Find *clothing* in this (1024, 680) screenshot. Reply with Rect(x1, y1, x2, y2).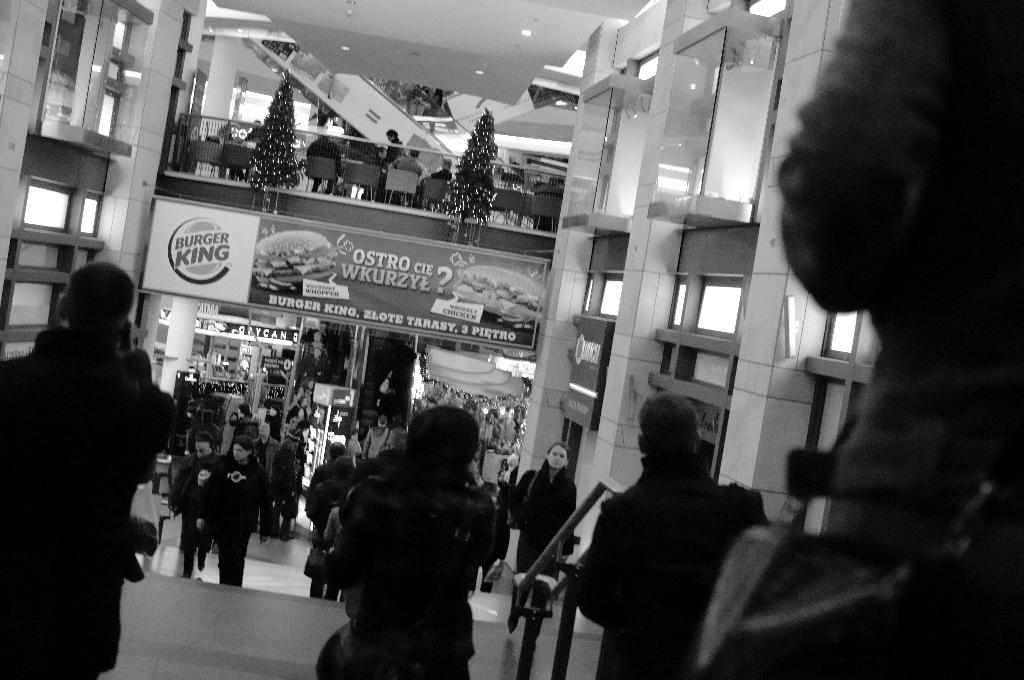
Rect(216, 462, 284, 589).
